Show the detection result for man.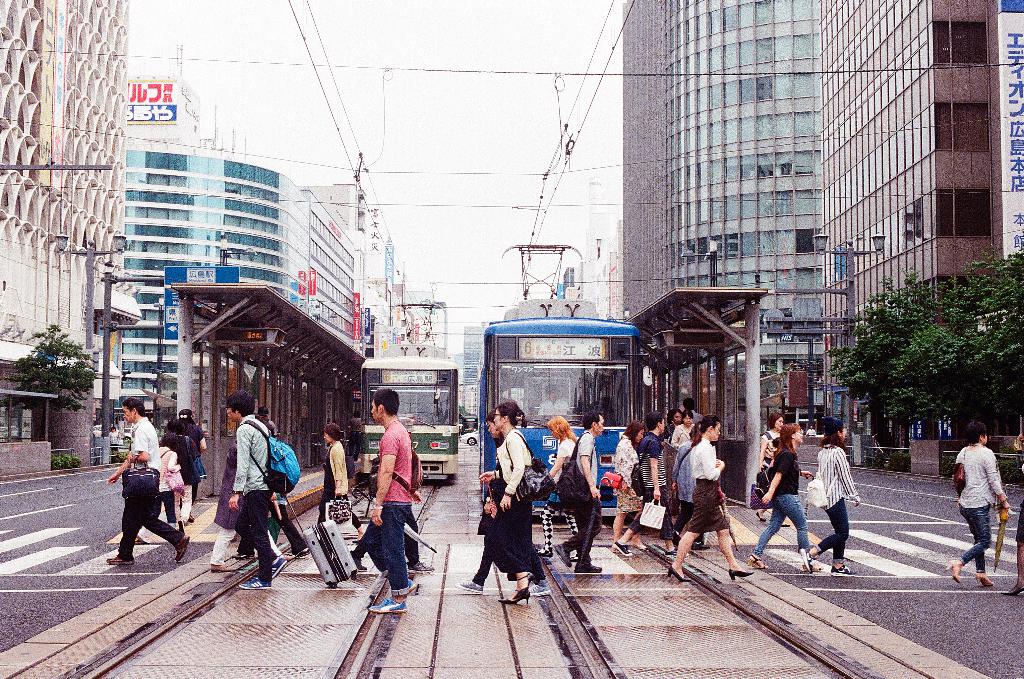
detection(106, 396, 190, 565).
